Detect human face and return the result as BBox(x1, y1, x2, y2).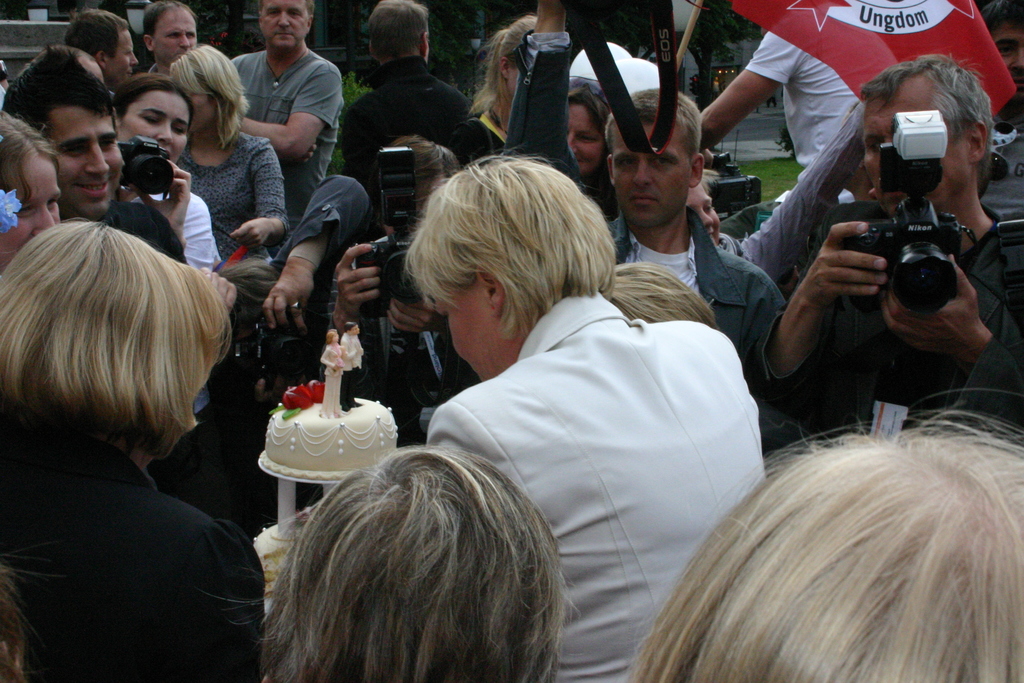
BBox(44, 106, 127, 220).
